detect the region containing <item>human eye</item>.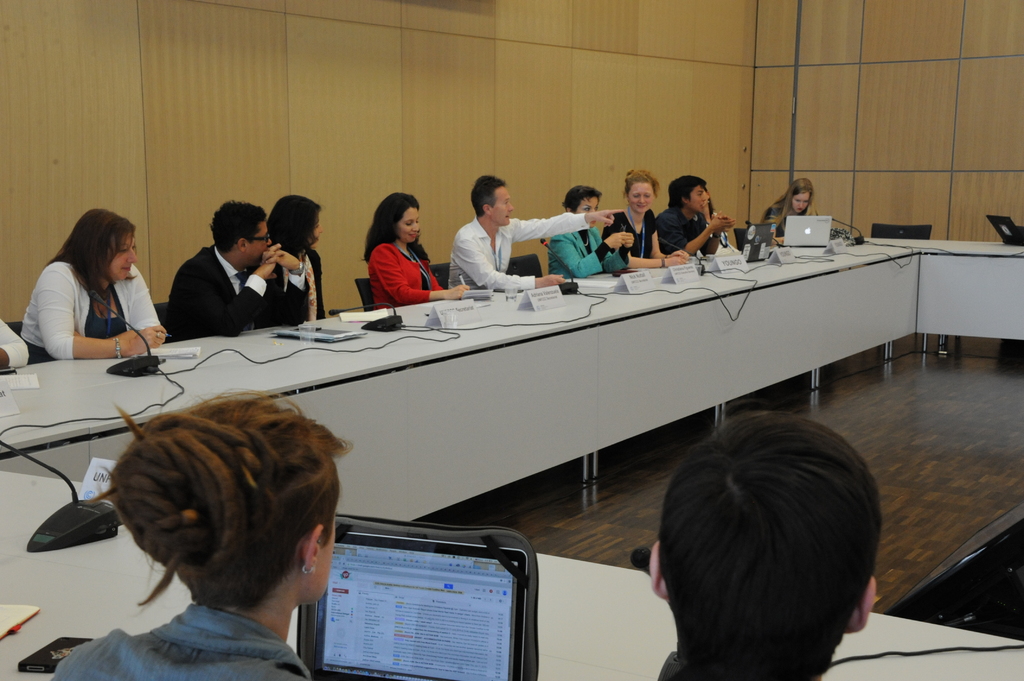
<bbox>131, 244, 135, 251</bbox>.
